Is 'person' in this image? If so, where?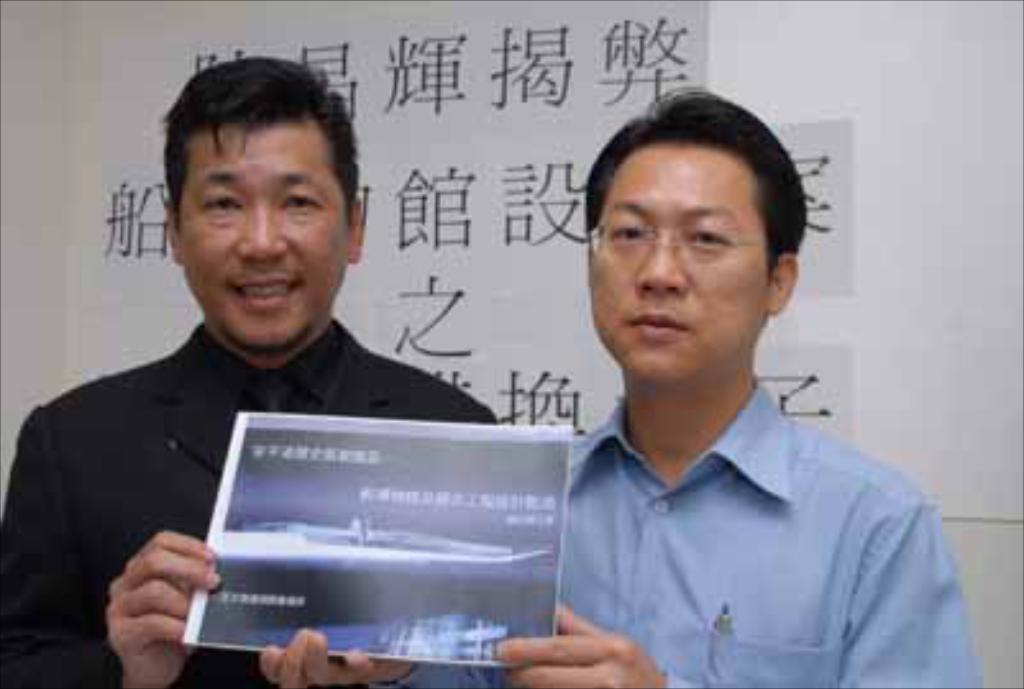
Yes, at box=[259, 82, 988, 686].
